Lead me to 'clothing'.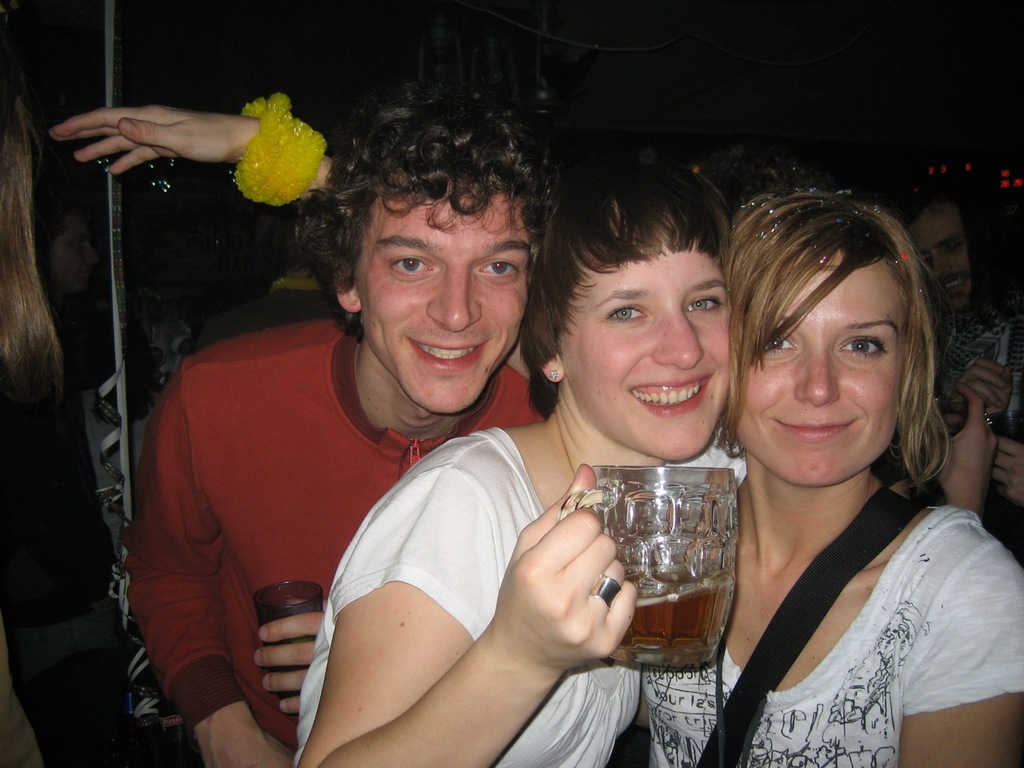
Lead to detection(74, 284, 200, 550).
